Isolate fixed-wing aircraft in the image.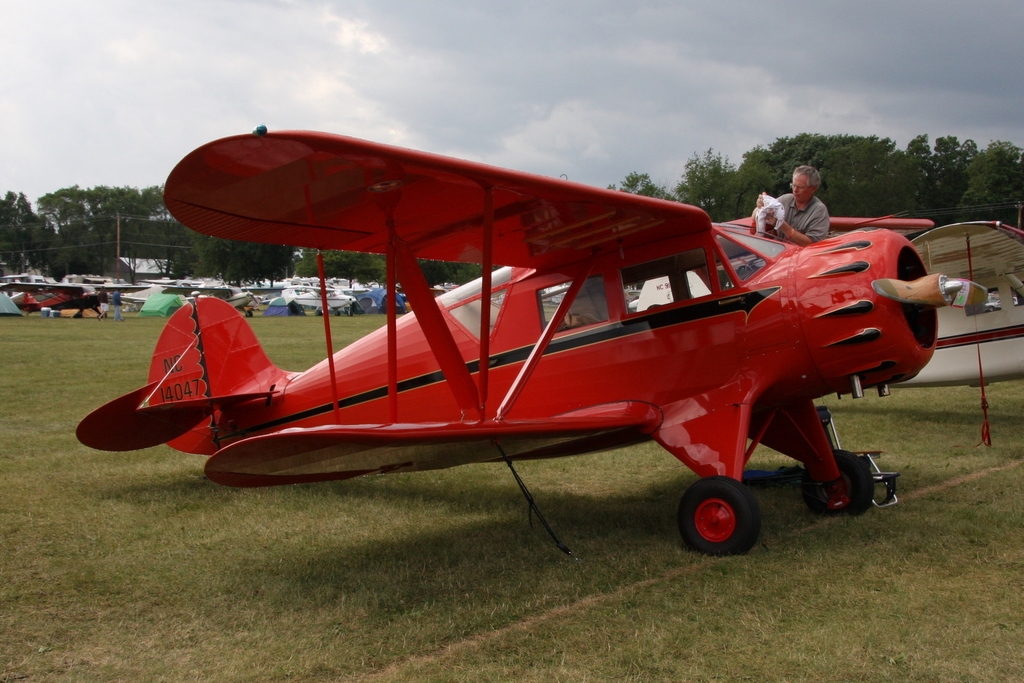
Isolated region: bbox=(893, 220, 1023, 387).
